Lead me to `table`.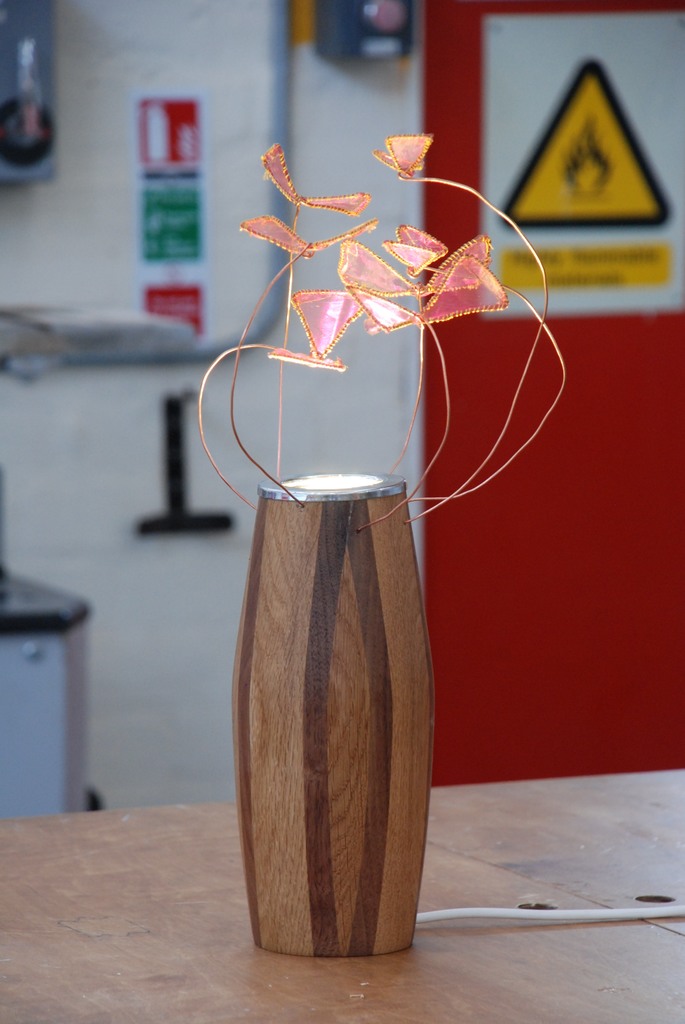
Lead to (x1=0, y1=767, x2=684, y2=1023).
